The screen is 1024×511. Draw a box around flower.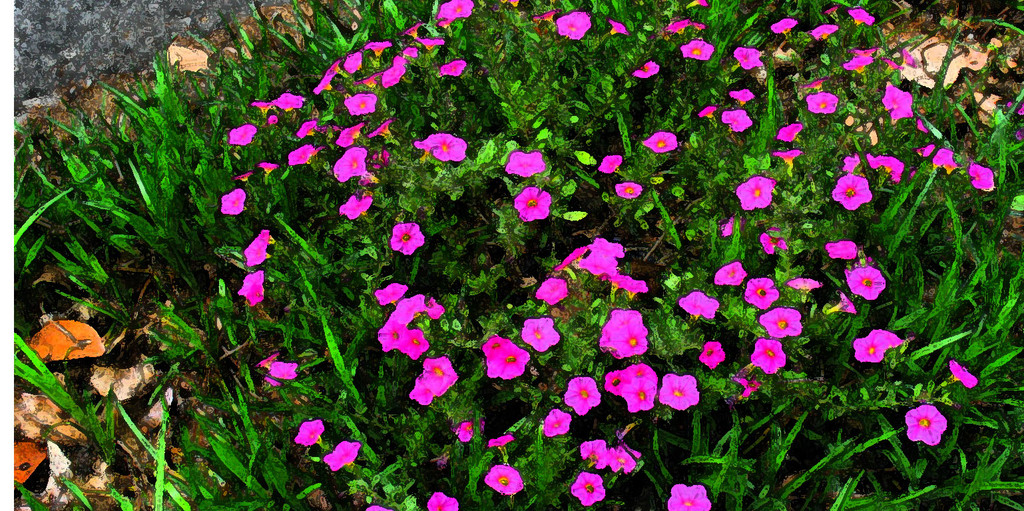
[353,69,378,90].
